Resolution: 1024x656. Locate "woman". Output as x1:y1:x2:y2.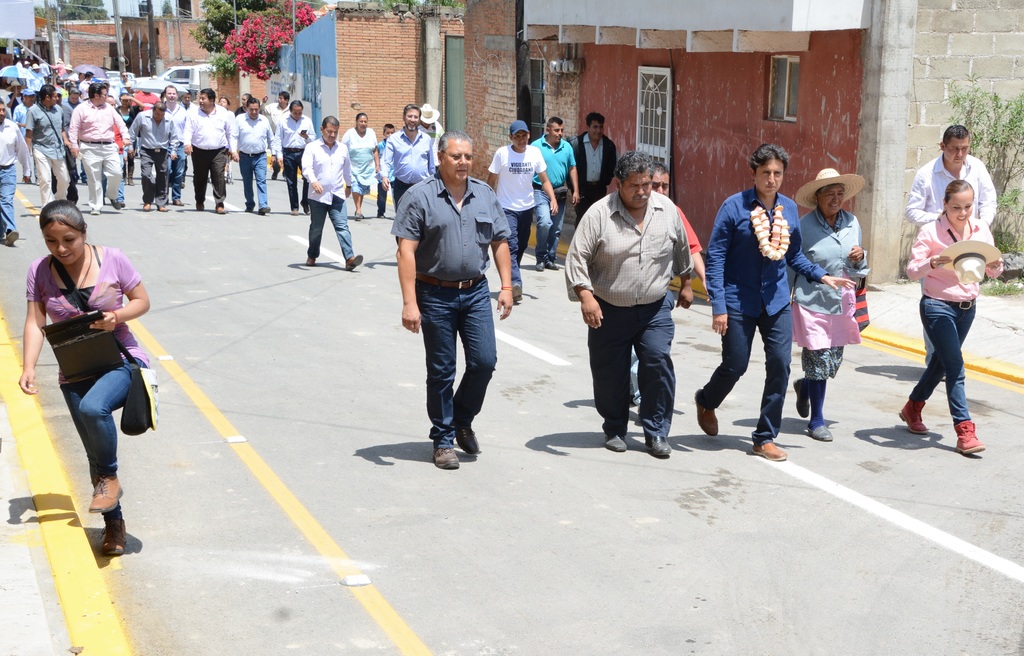
19:198:148:555.
